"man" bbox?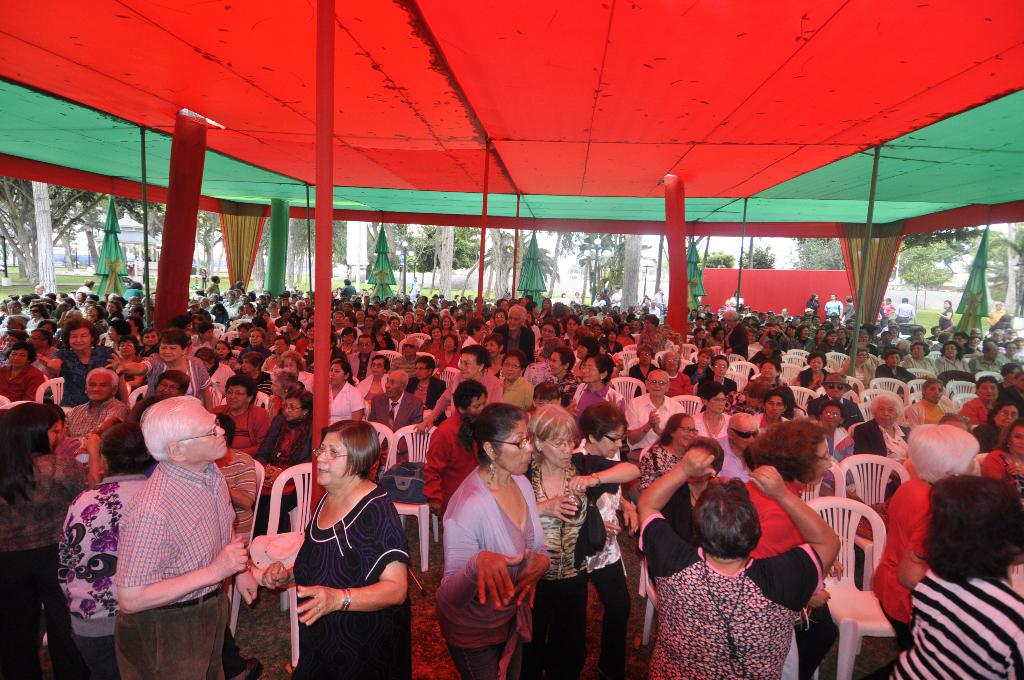
(x1=490, y1=305, x2=540, y2=369)
